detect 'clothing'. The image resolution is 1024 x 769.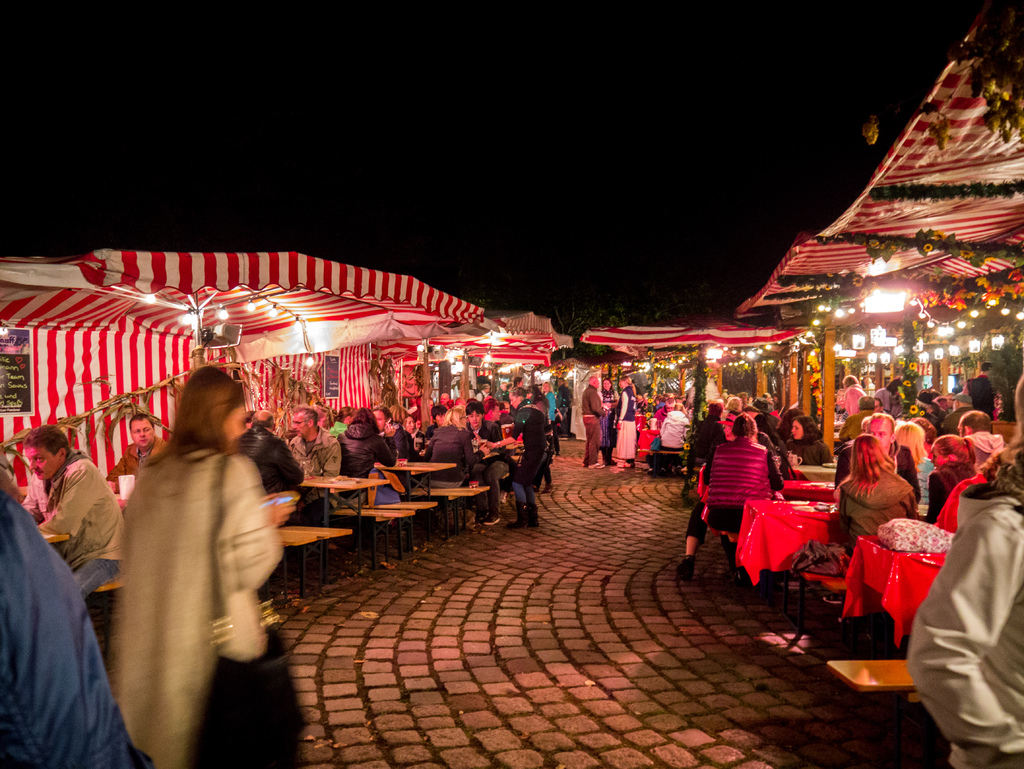
(left=513, top=401, right=552, bottom=510).
